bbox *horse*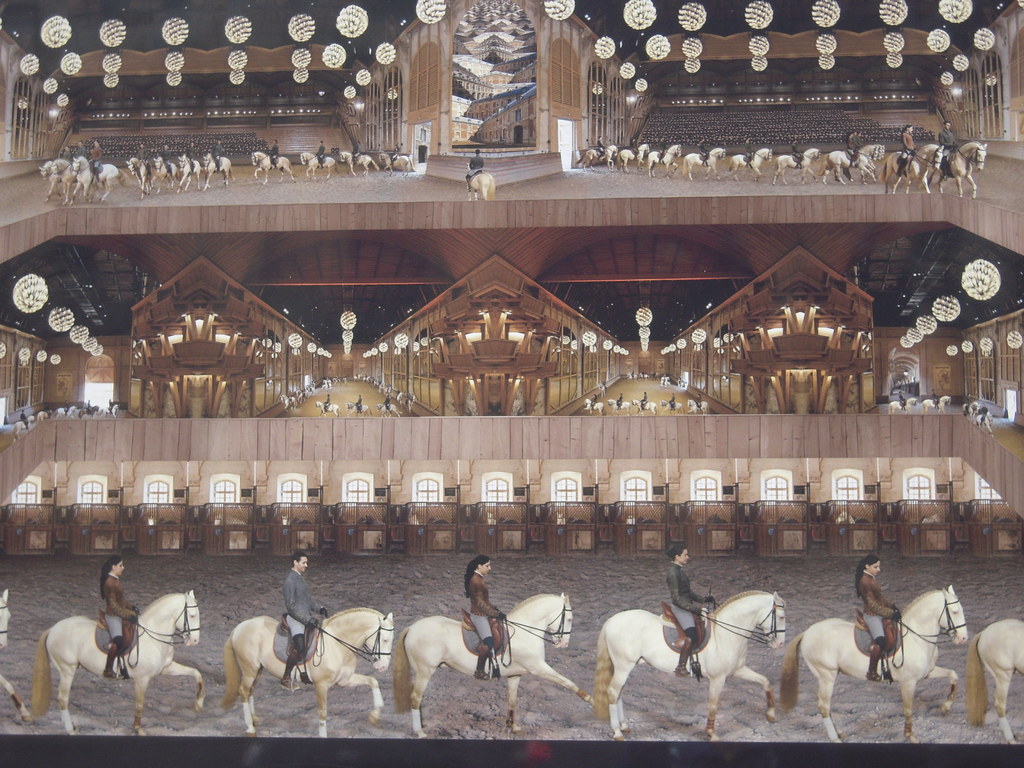
[x1=31, y1=591, x2=207, y2=737]
